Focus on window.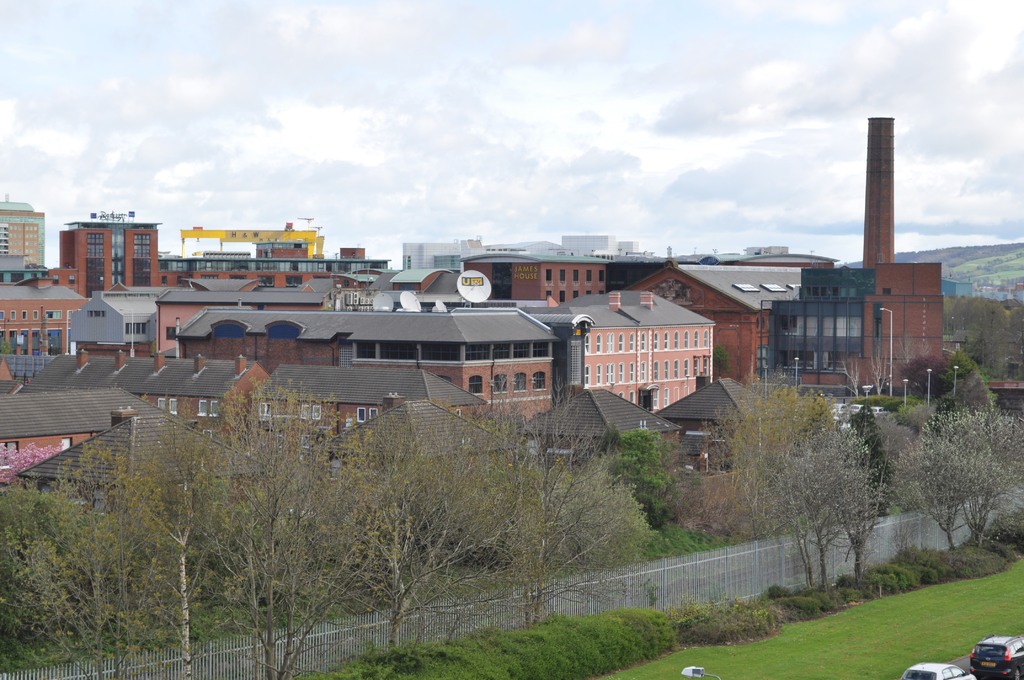
Focused at (x1=514, y1=344, x2=530, y2=357).
